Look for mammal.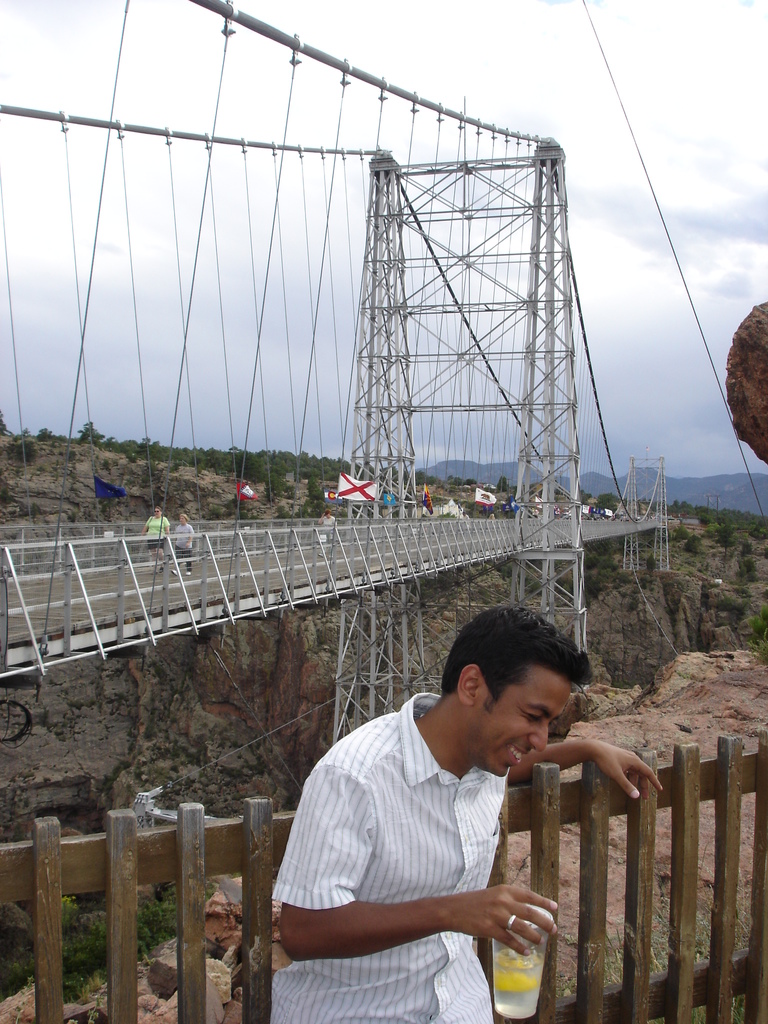
Found: pyautogui.locateOnScreen(461, 510, 468, 522).
